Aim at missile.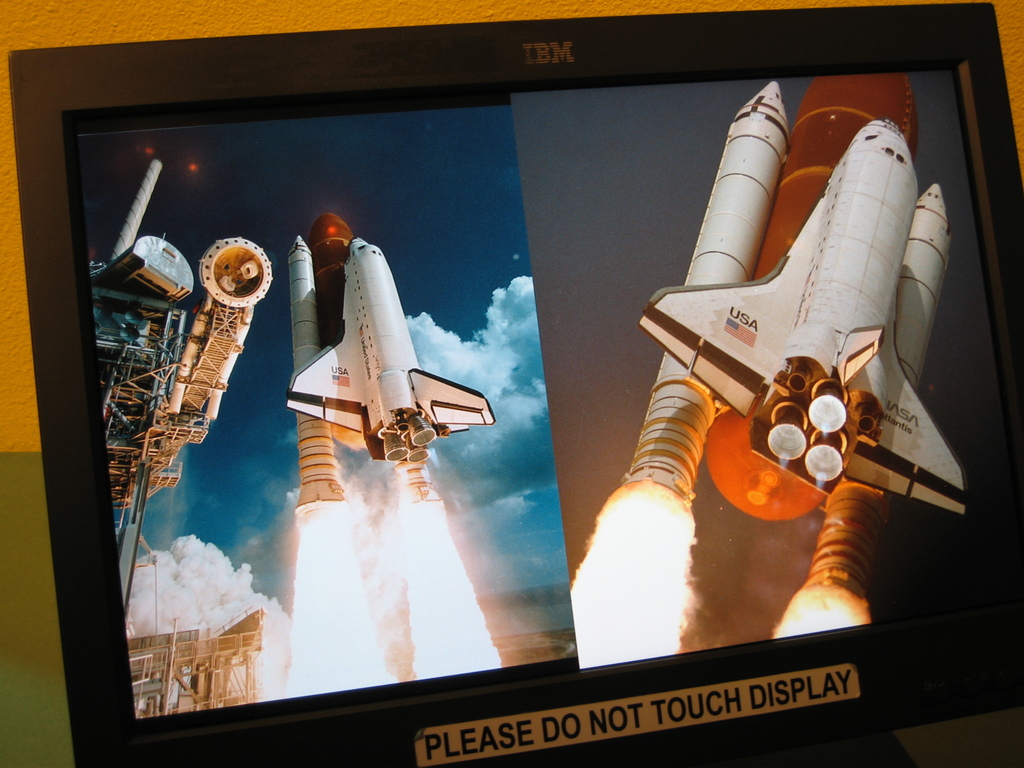
Aimed at {"left": 298, "top": 212, "right": 497, "bottom": 521}.
